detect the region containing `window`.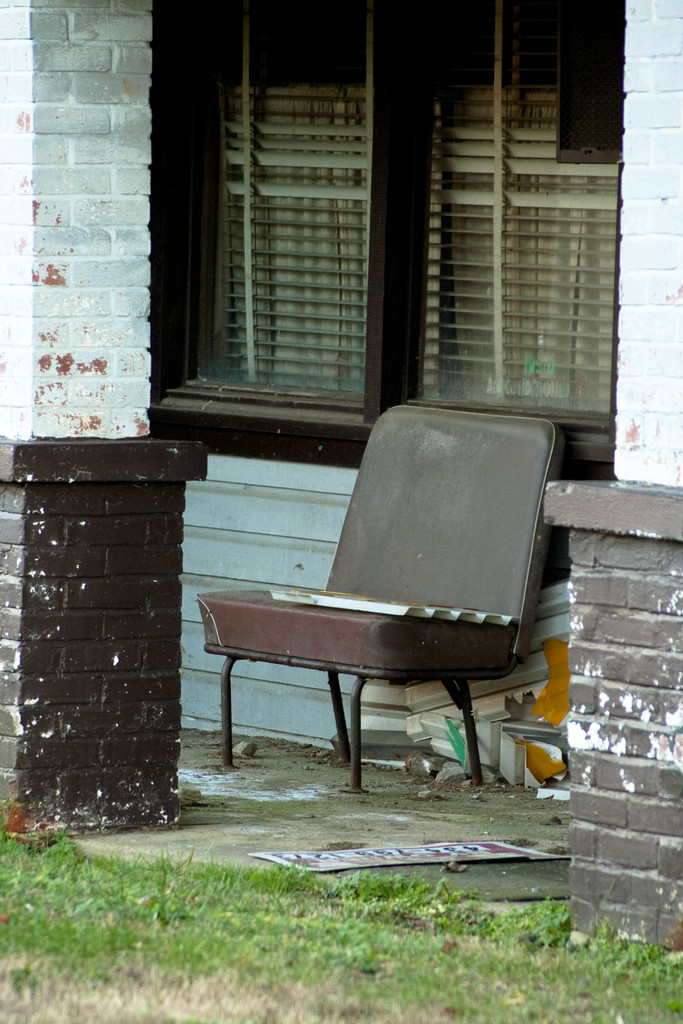
{"x1": 155, "y1": 42, "x2": 427, "y2": 416}.
